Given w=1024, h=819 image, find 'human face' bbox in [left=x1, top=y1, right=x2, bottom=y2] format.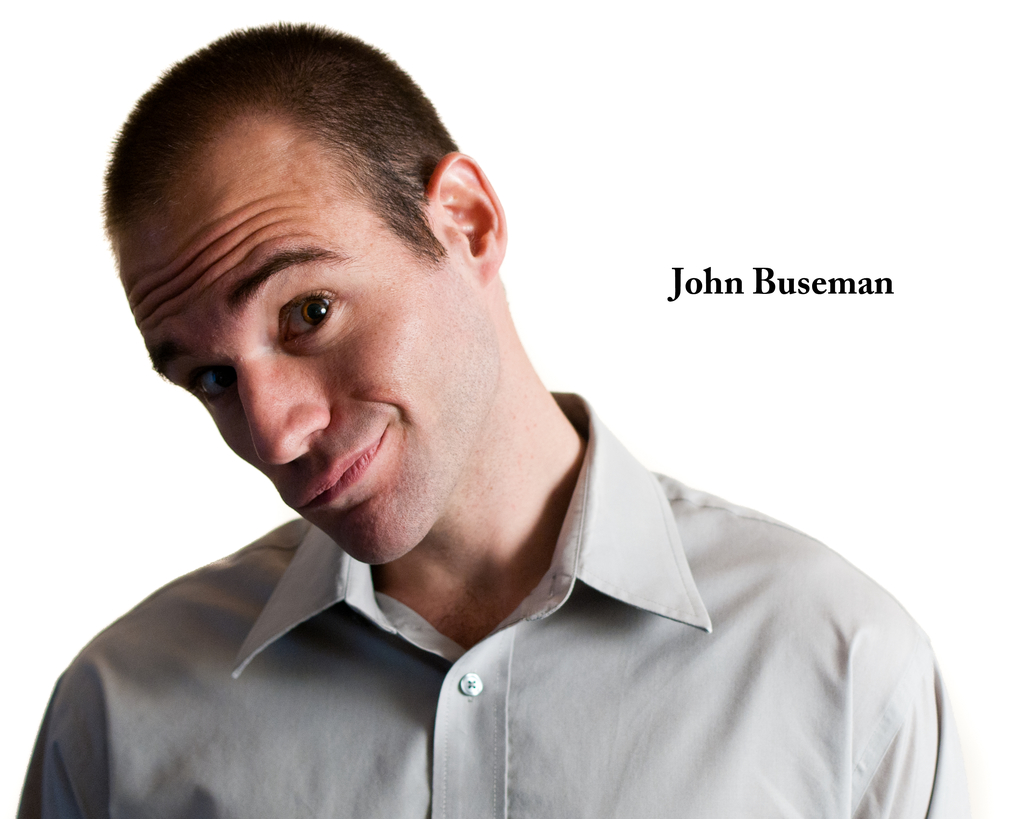
[left=152, top=187, right=494, bottom=573].
